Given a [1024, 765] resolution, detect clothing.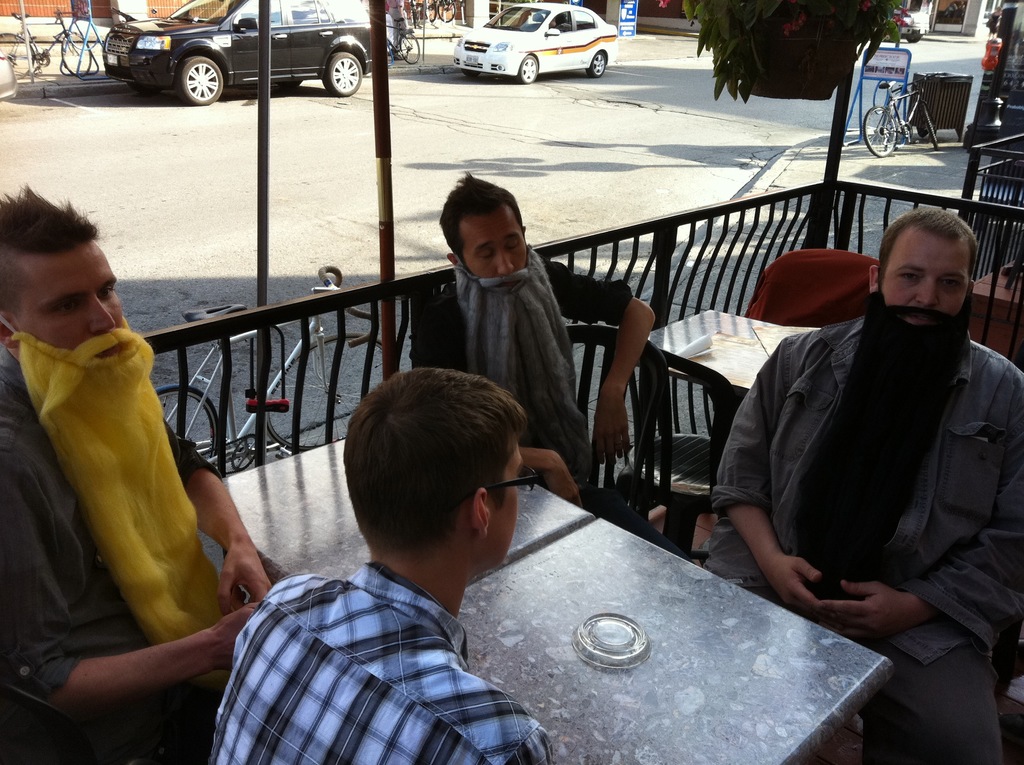
l=699, t=314, r=1023, b=764.
